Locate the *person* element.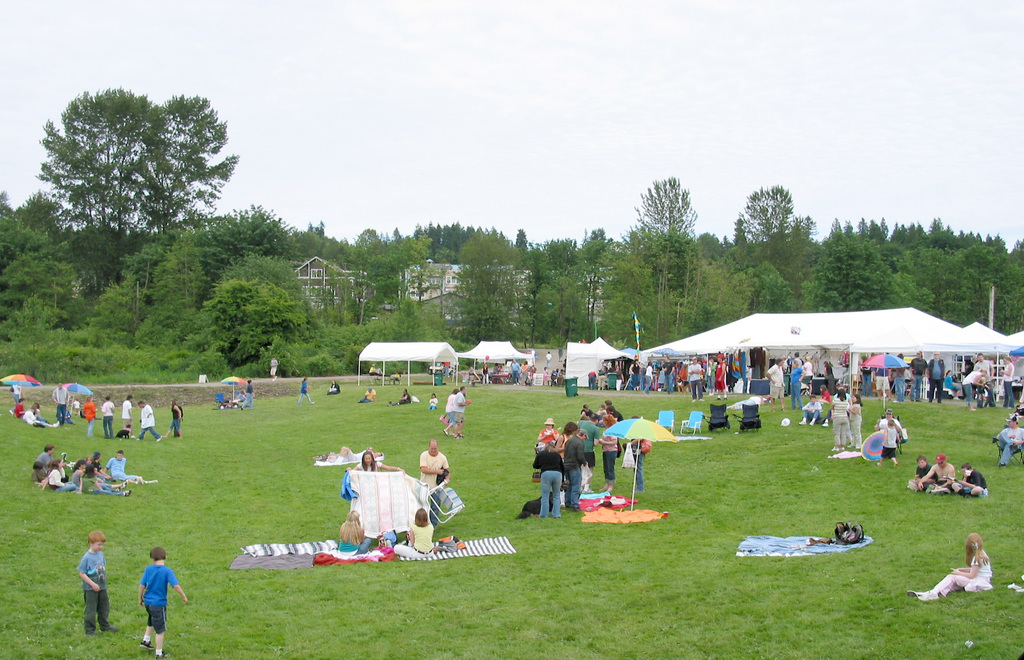
Element bbox: {"x1": 760, "y1": 358, "x2": 781, "y2": 413}.
